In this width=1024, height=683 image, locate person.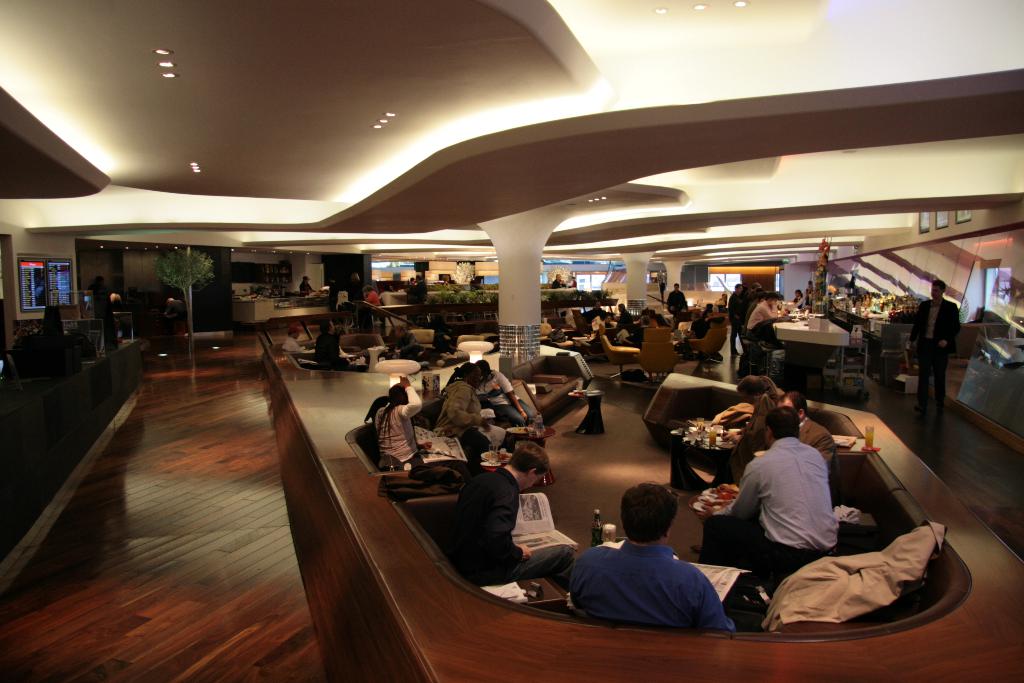
Bounding box: (461, 459, 531, 597).
